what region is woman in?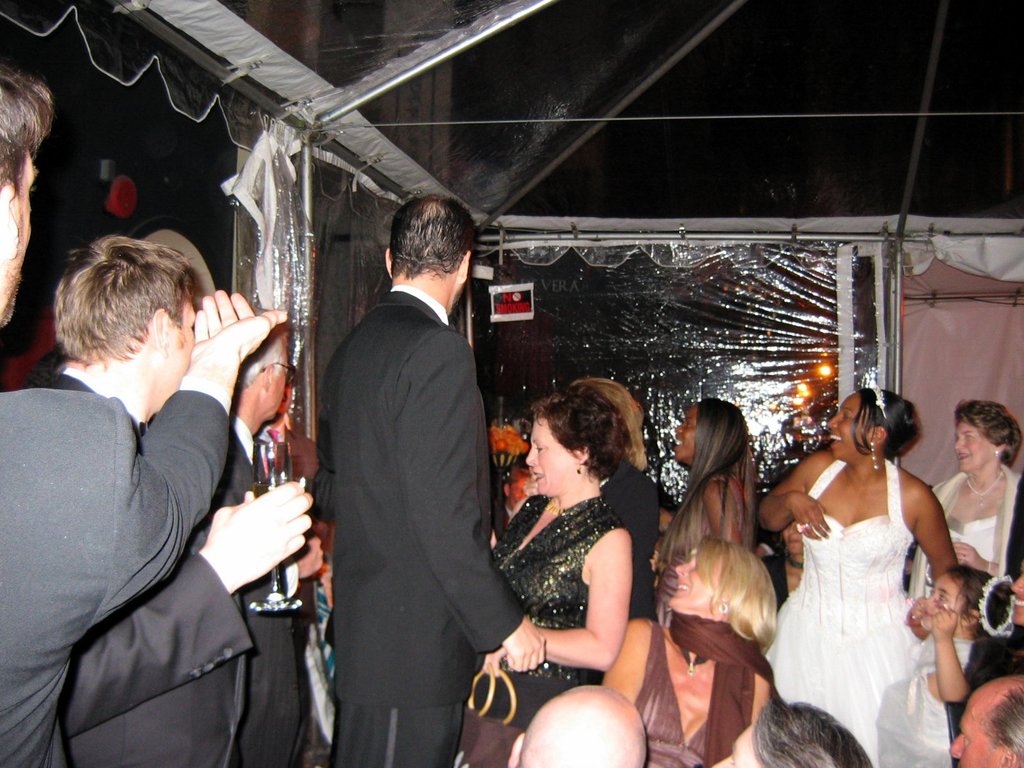
l=603, t=532, r=779, b=767.
